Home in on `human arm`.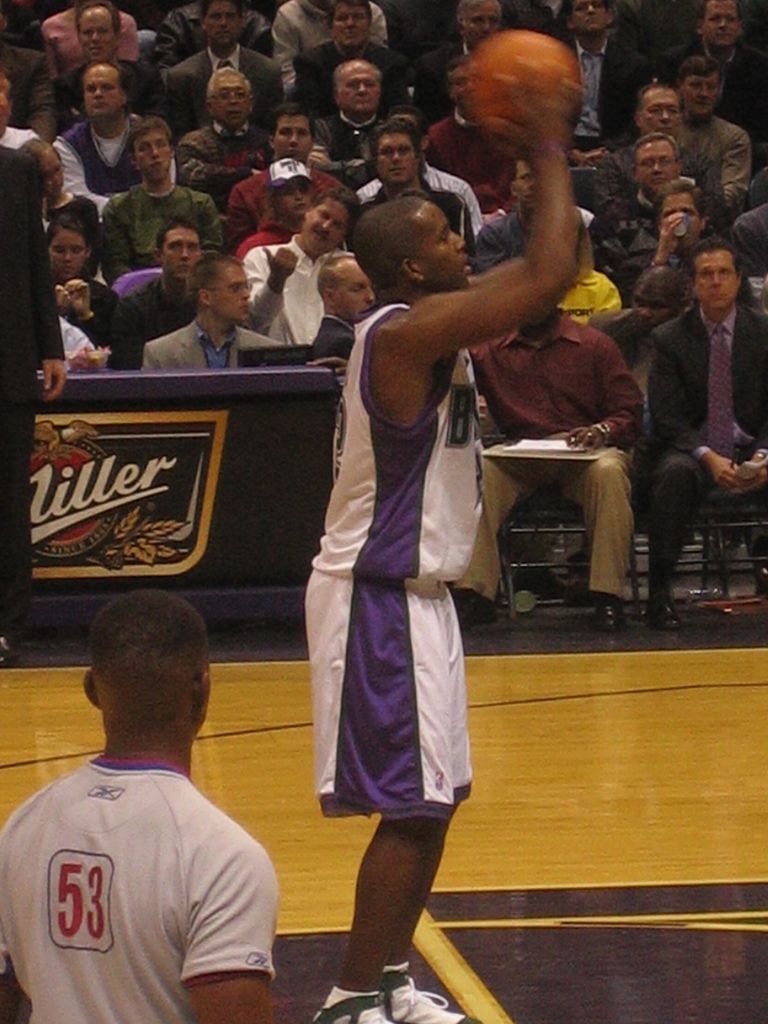
Homed in at (left=735, top=458, right=767, bottom=496).
